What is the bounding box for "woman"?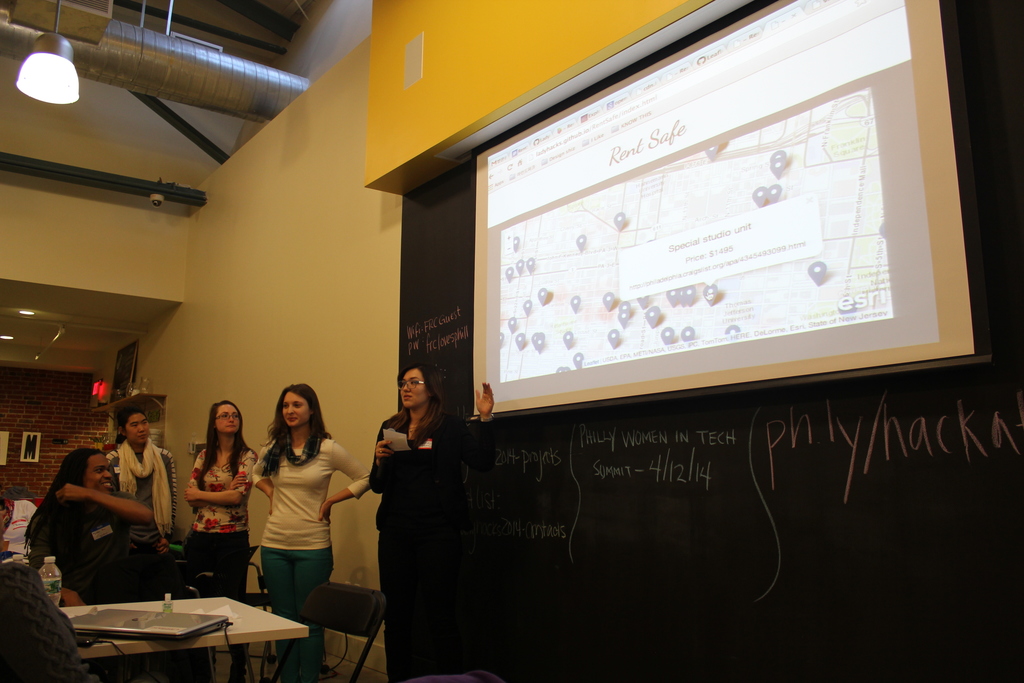
[left=236, top=378, right=346, bottom=644].
